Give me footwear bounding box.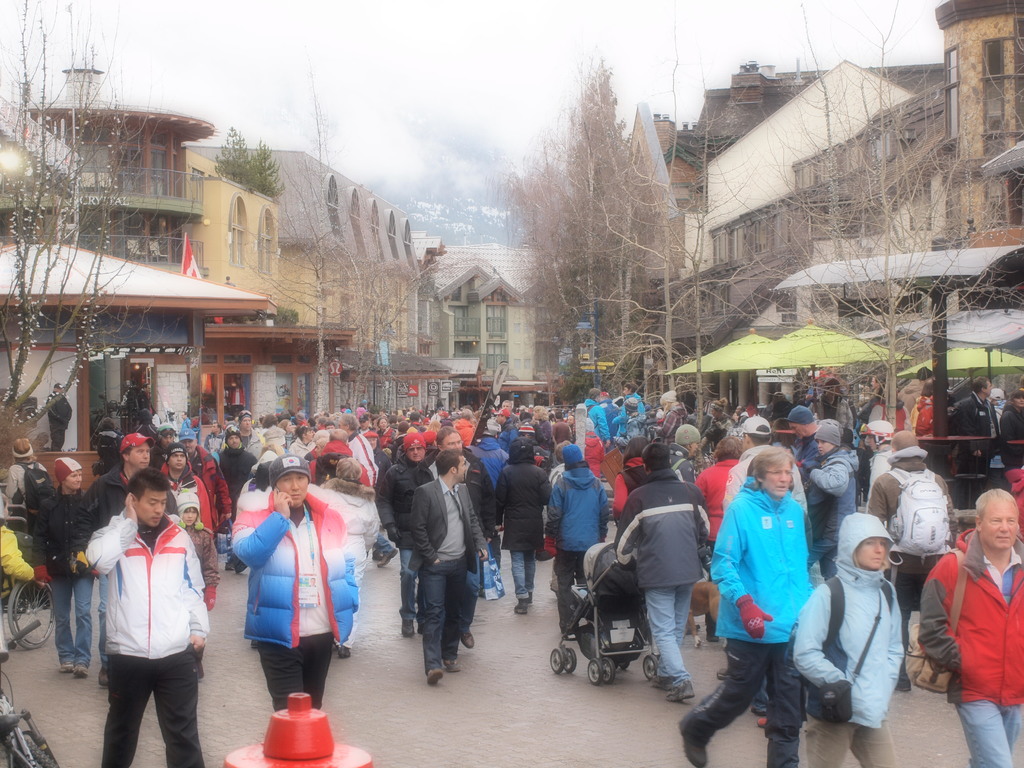
bbox=[101, 668, 111, 691].
